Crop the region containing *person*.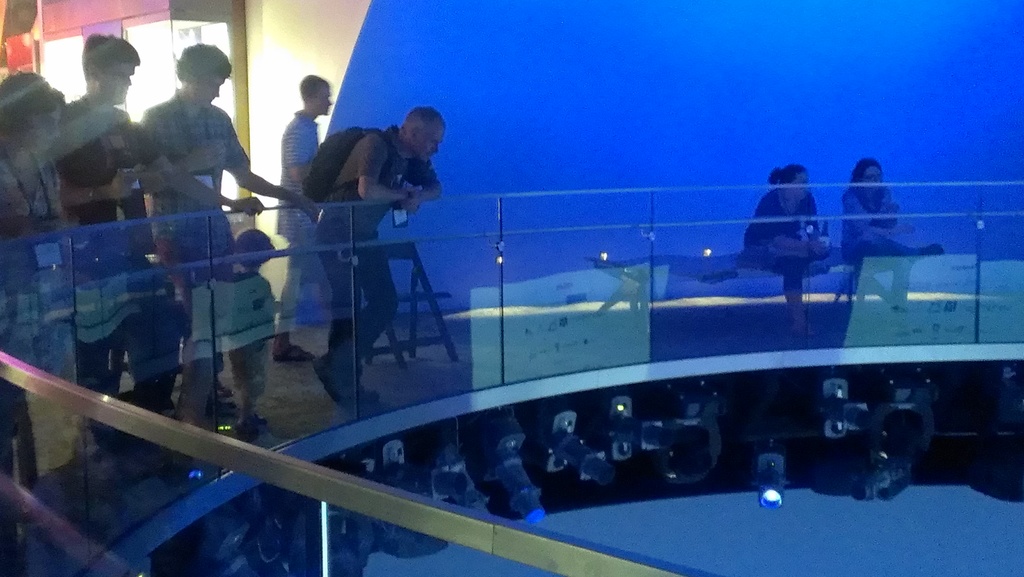
Crop region: Rect(0, 67, 75, 453).
